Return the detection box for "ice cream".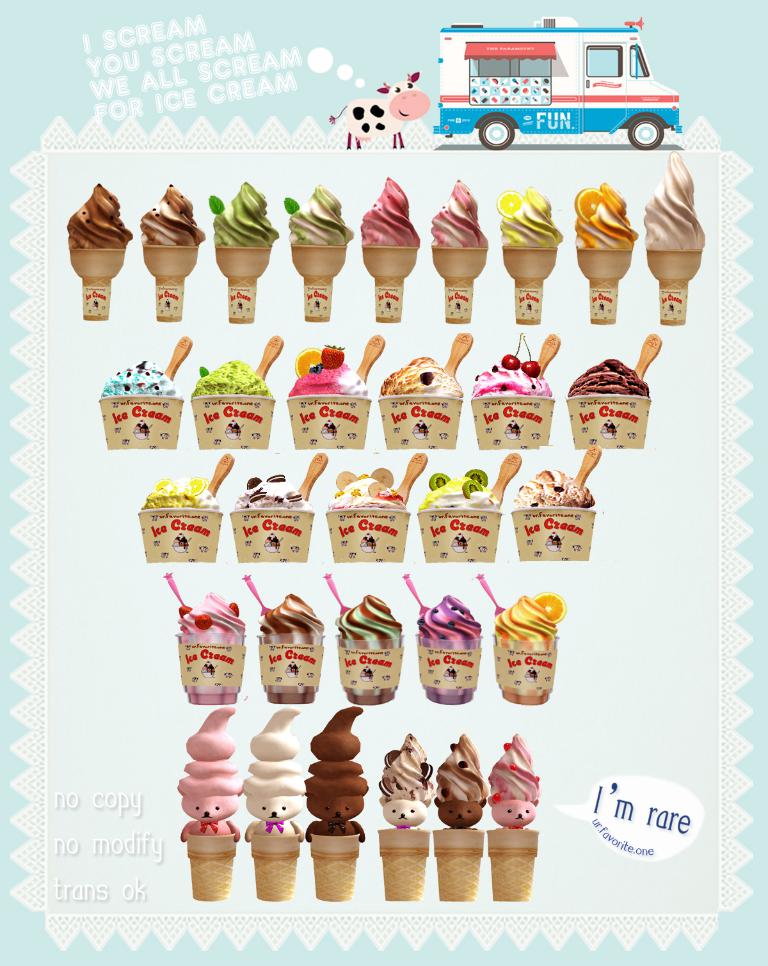
crop(376, 726, 435, 828).
